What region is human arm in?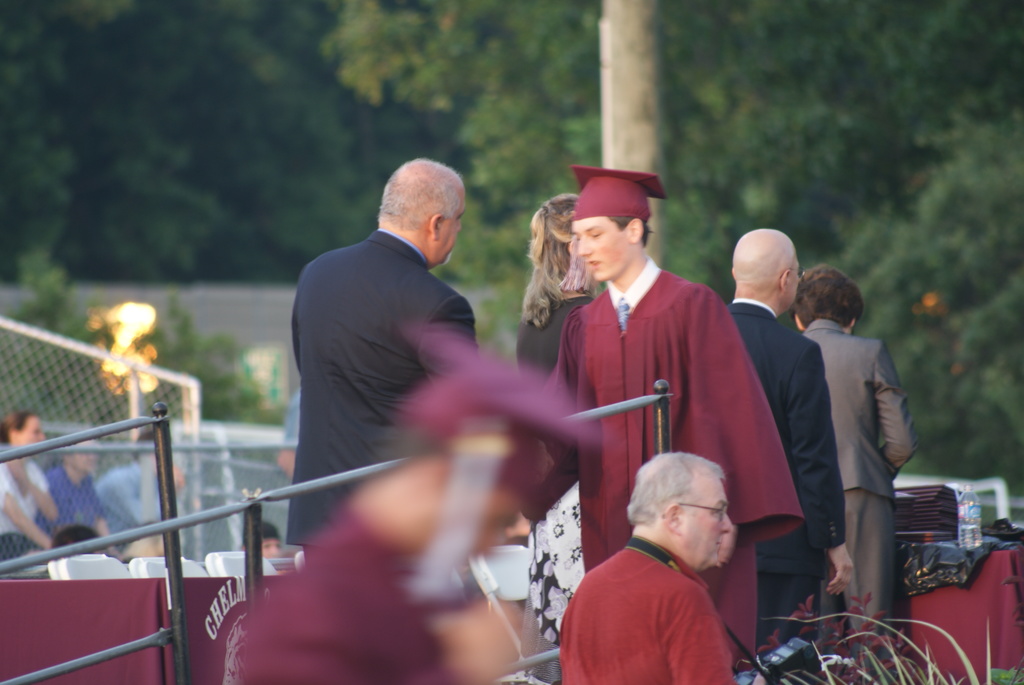
Rect(791, 345, 852, 592).
